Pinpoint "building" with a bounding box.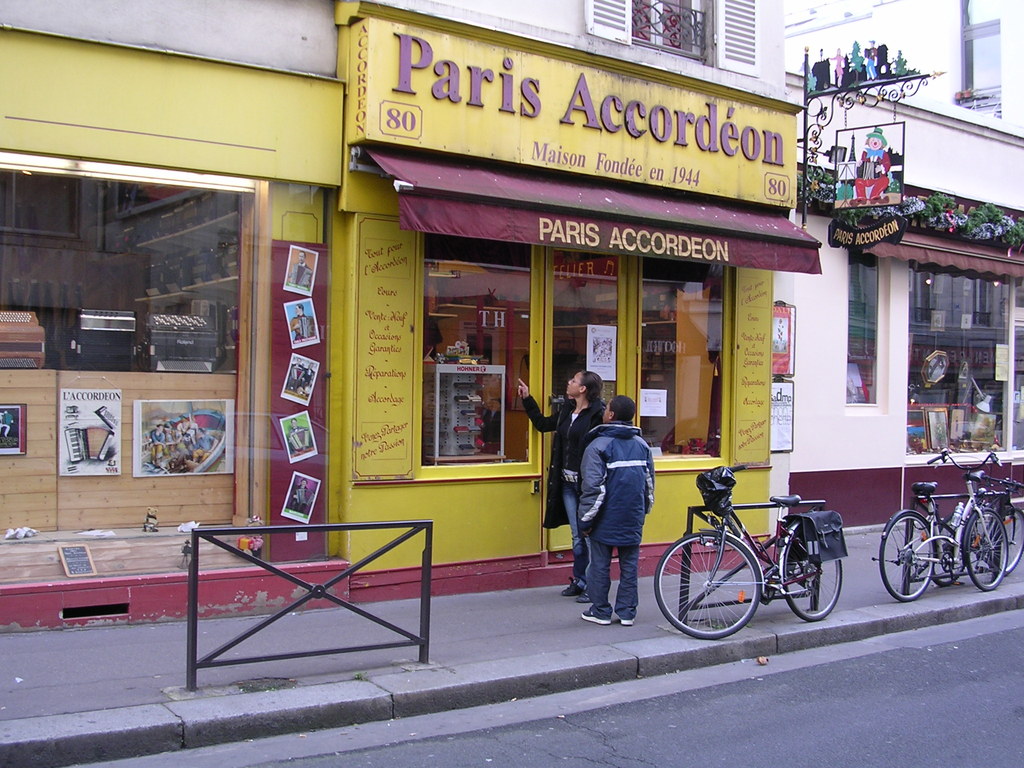
locate(781, 65, 1023, 525).
